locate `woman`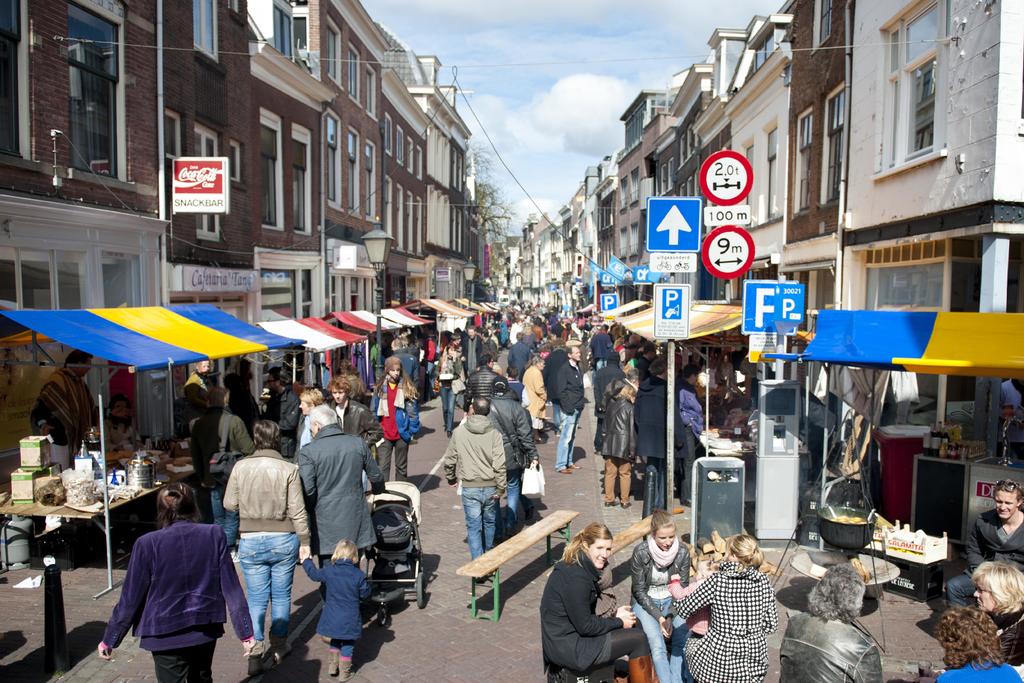
Rect(541, 515, 656, 682)
